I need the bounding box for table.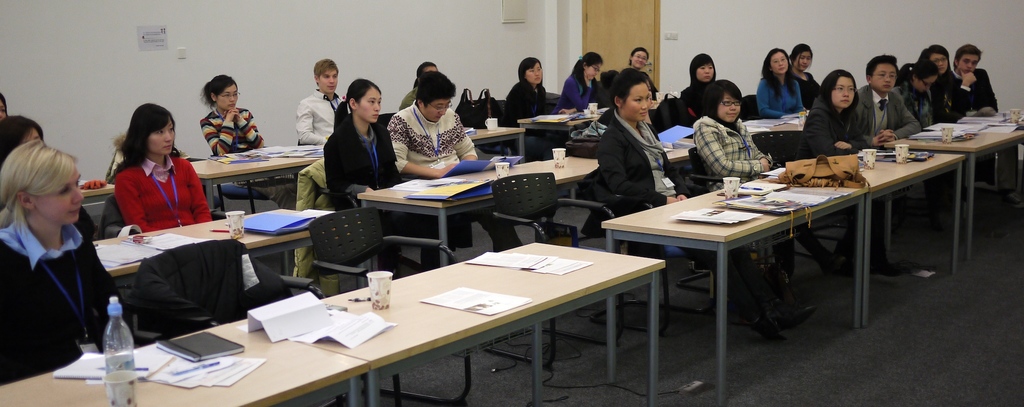
Here it is: (352, 150, 599, 267).
